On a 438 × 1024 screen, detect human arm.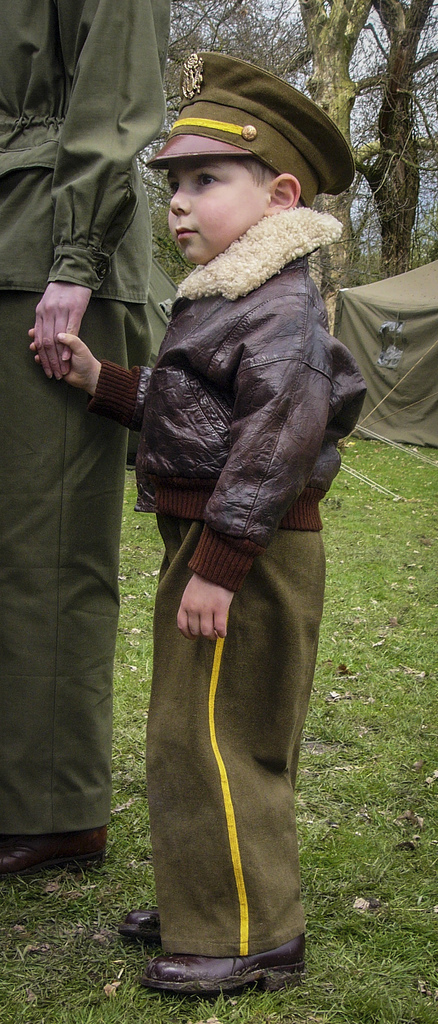
detection(175, 339, 334, 643).
